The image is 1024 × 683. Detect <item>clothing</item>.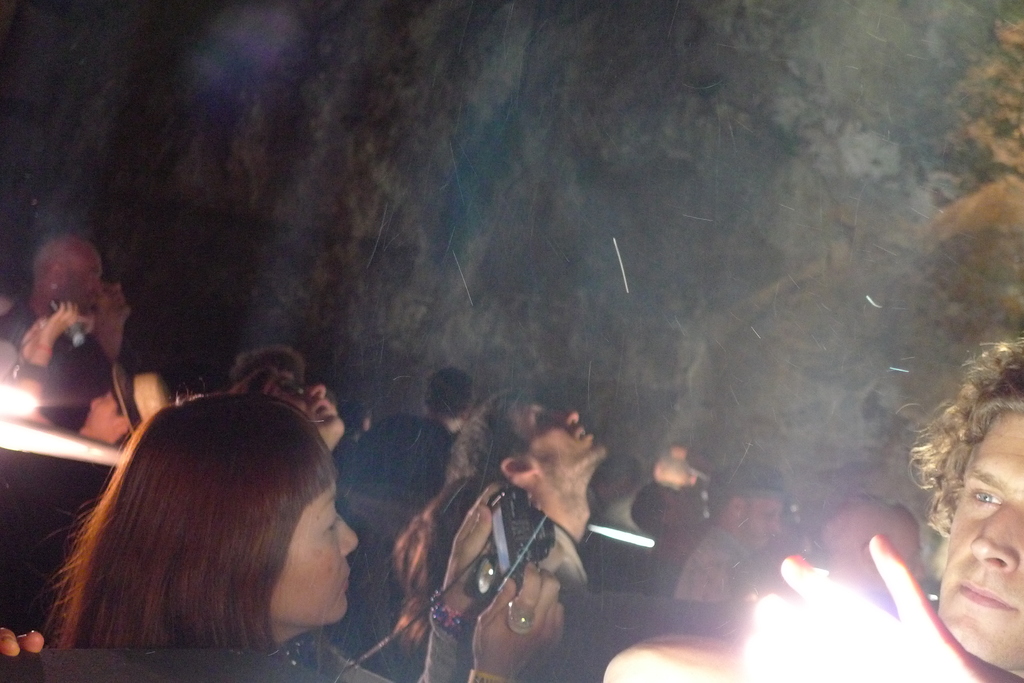
Detection: [left=0, top=291, right=117, bottom=438].
